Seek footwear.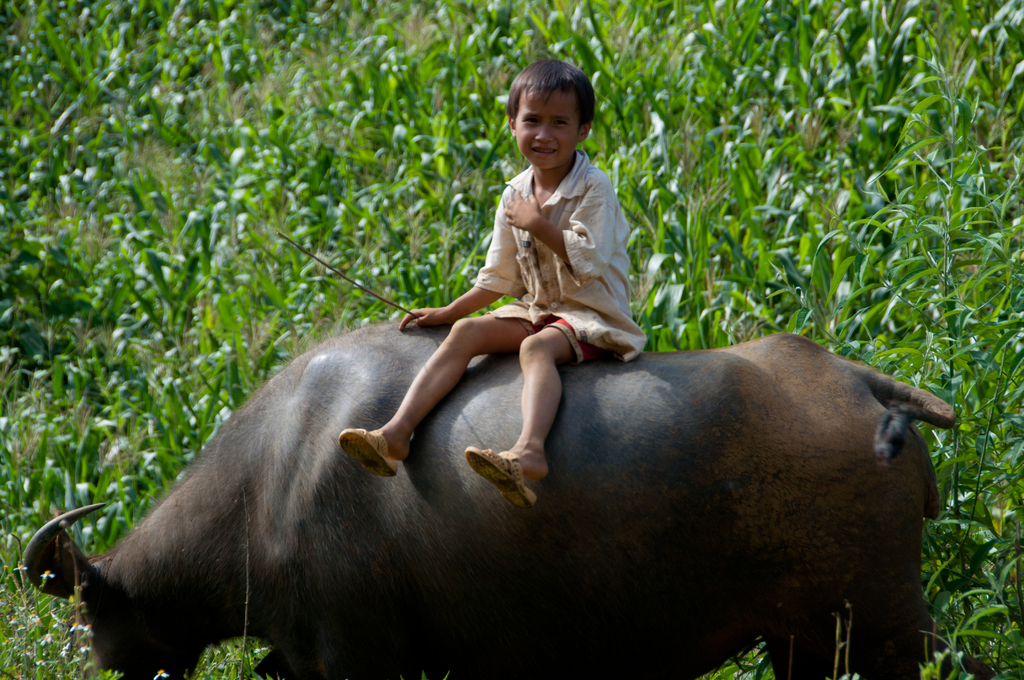
[339, 427, 399, 476].
